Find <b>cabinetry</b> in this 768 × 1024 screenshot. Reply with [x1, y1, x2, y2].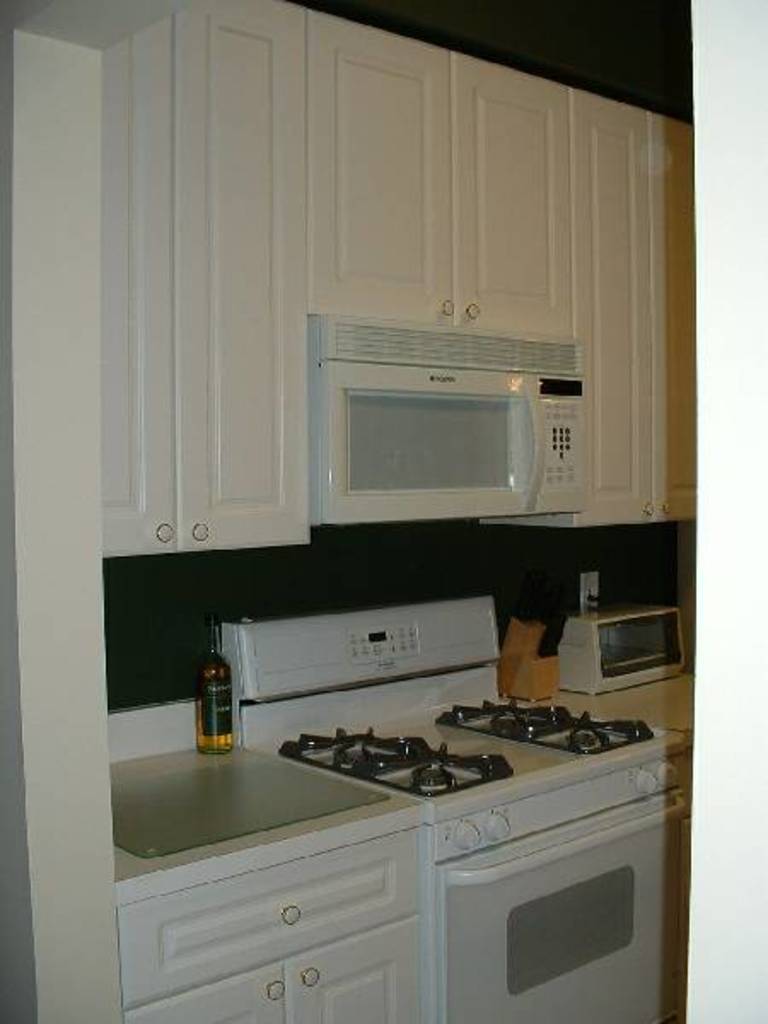
[113, 828, 423, 1022].
